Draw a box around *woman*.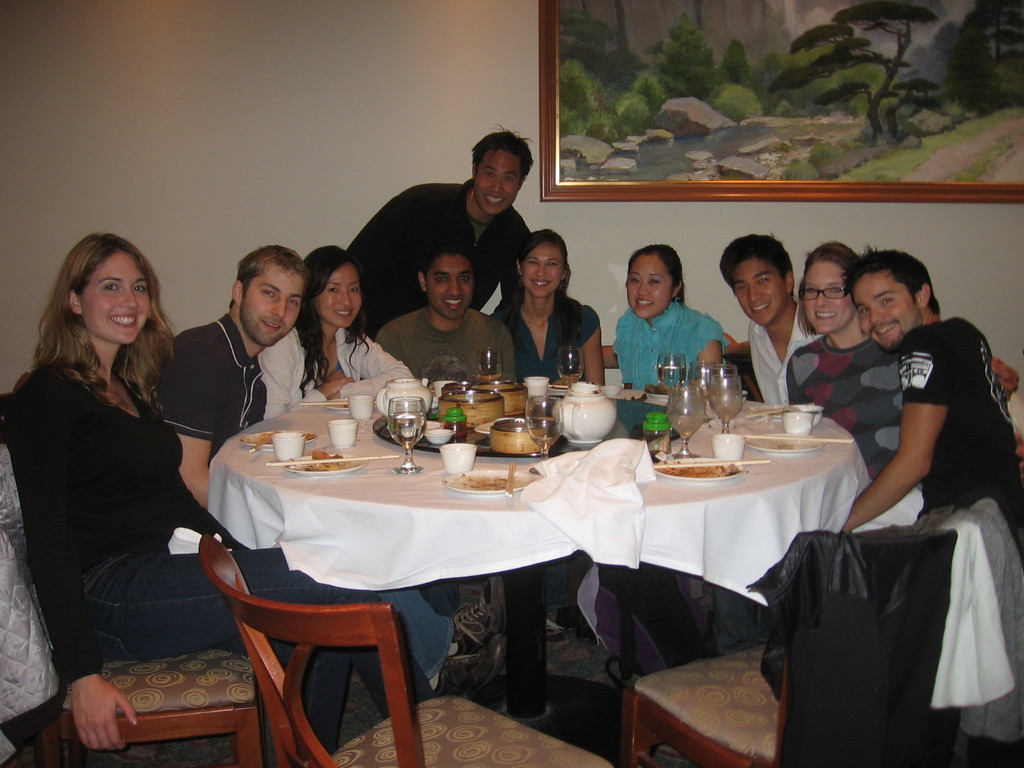
<region>6, 234, 435, 767</region>.
